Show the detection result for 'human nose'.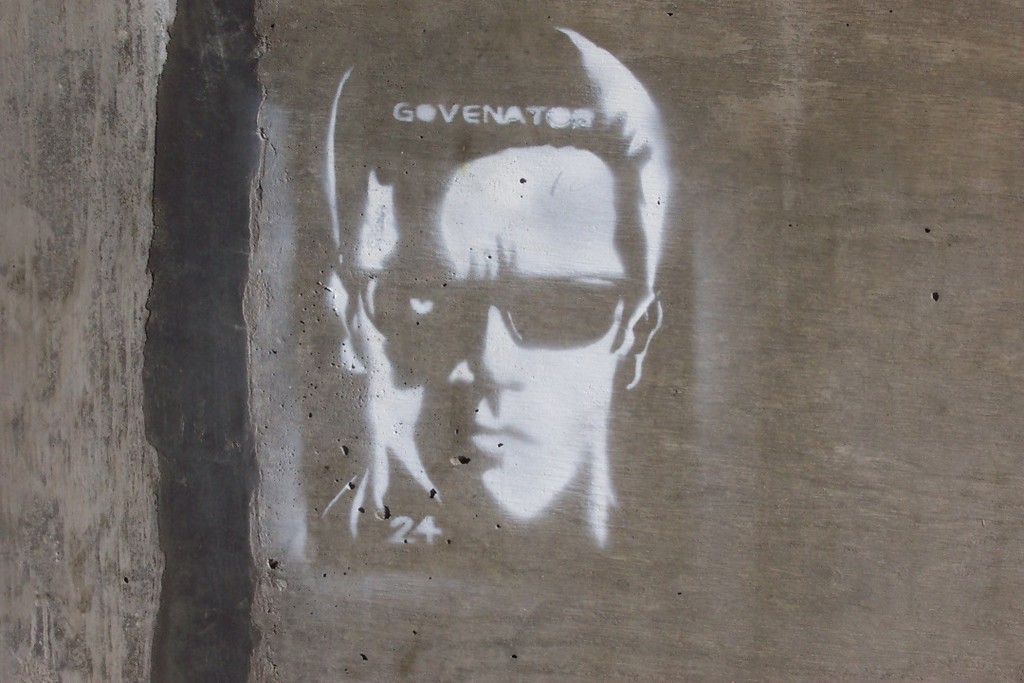
region(445, 303, 529, 394).
